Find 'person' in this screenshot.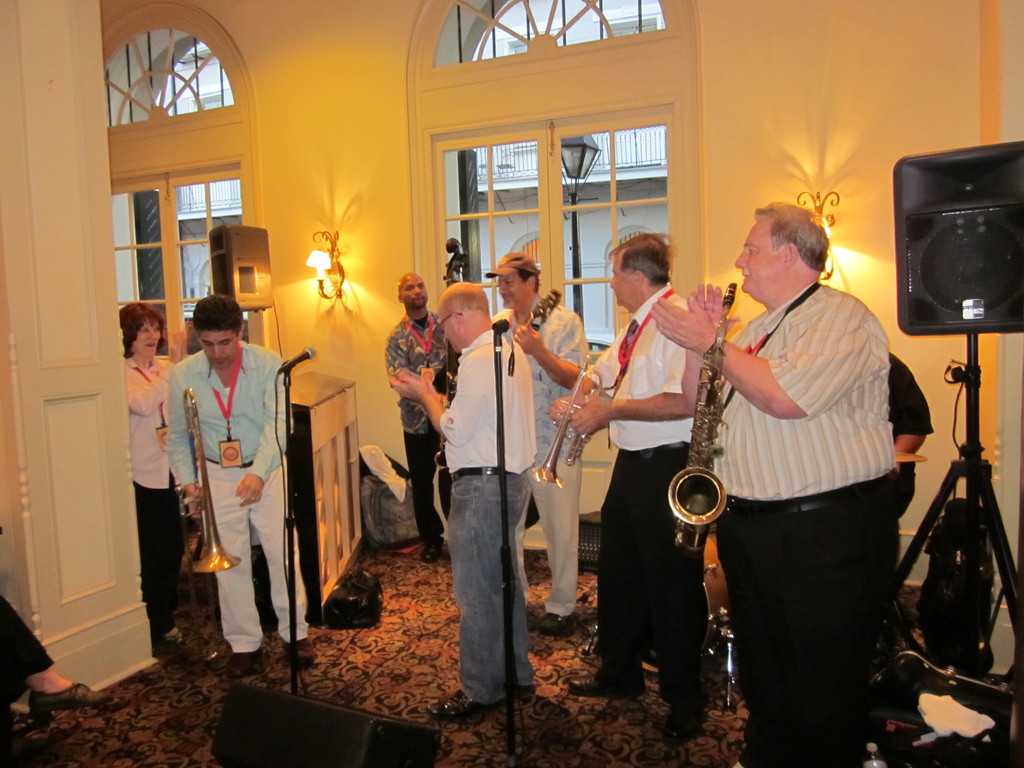
The bounding box for 'person' is select_region(885, 351, 930, 522).
